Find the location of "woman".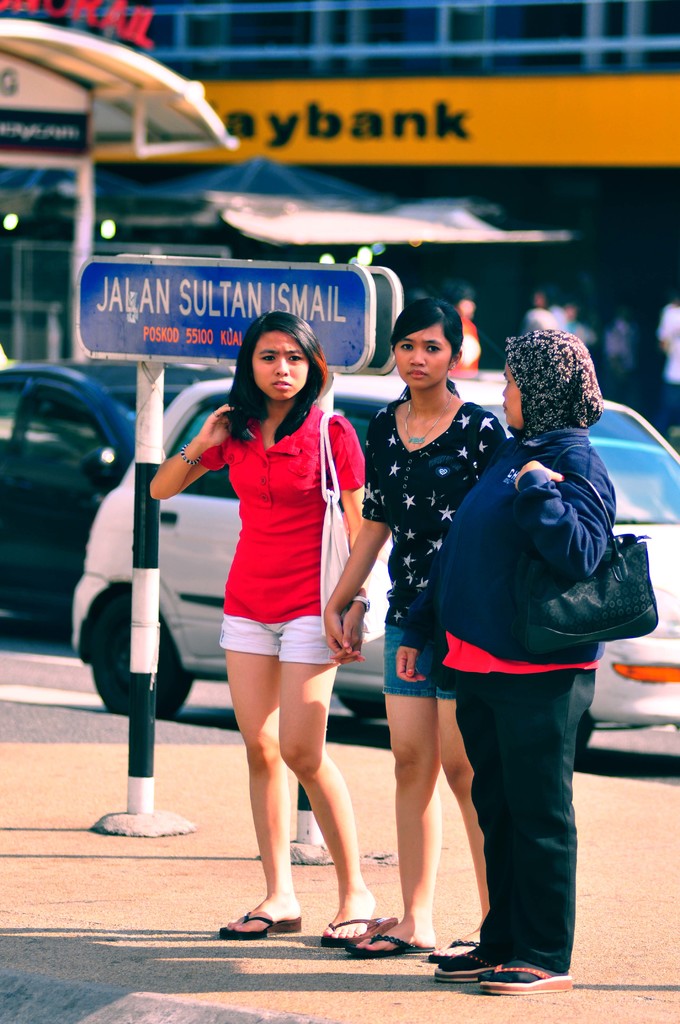
Location: {"left": 388, "top": 330, "right": 616, "bottom": 987}.
